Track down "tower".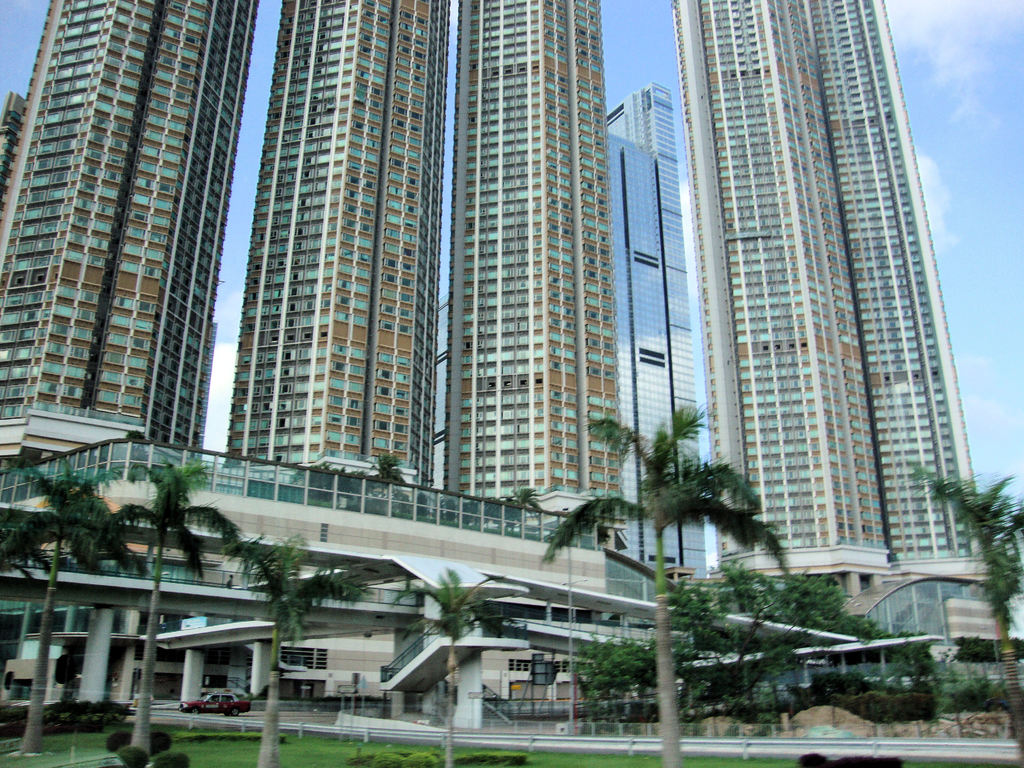
Tracked to 652 3 983 604.
